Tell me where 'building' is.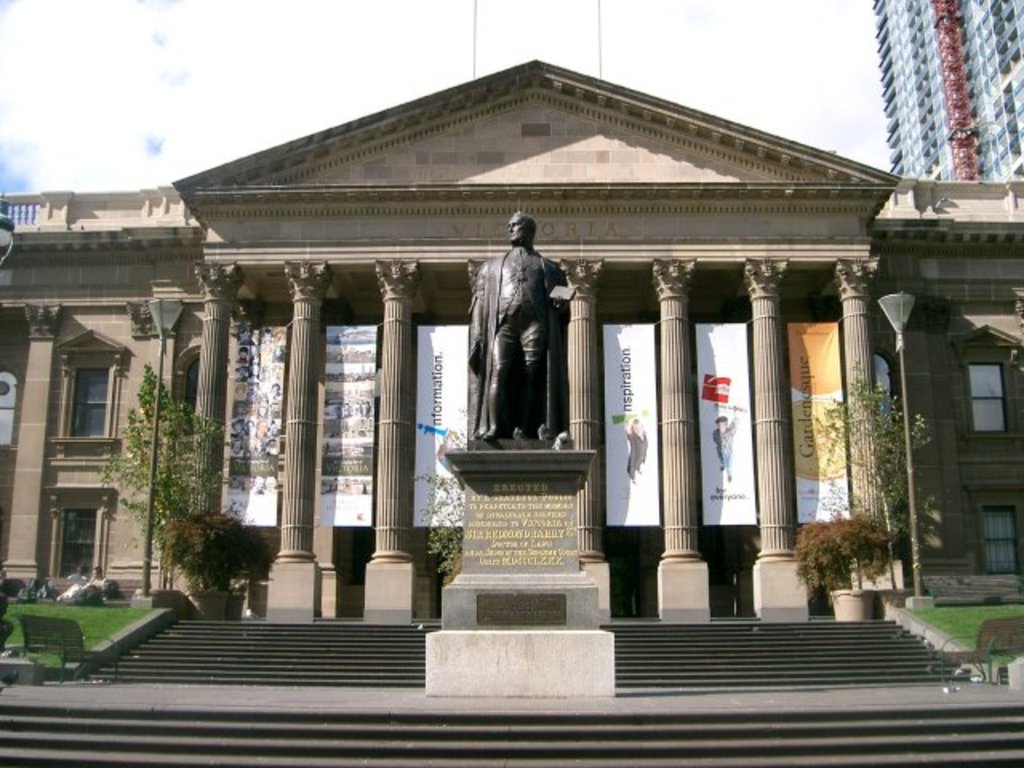
'building' is at (x1=0, y1=56, x2=1022, y2=622).
